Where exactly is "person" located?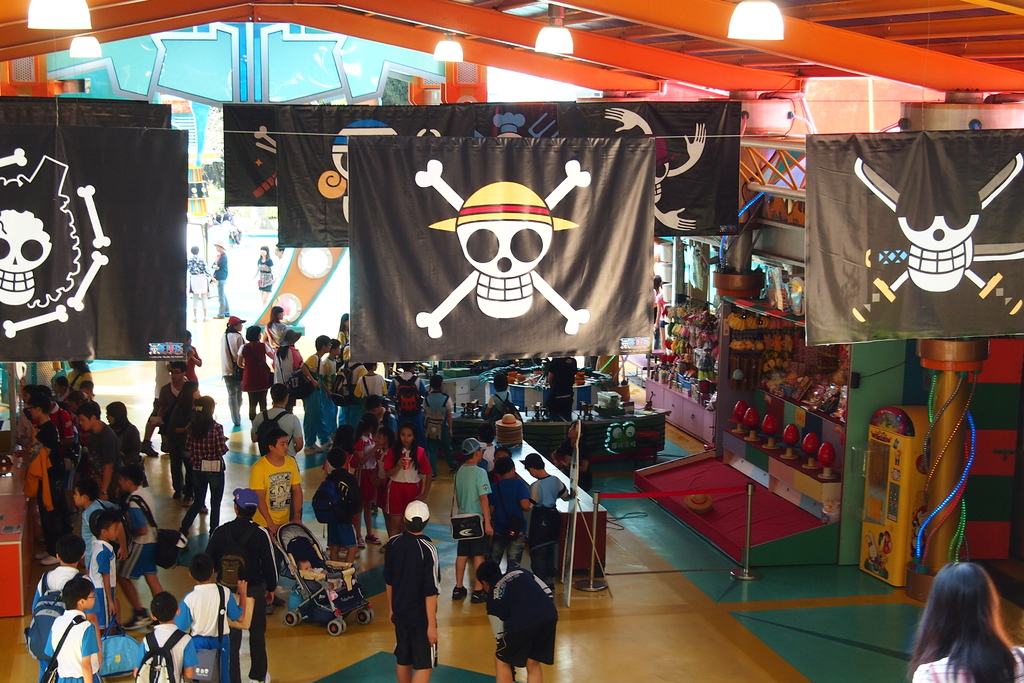
Its bounding box is bbox=(647, 270, 663, 358).
